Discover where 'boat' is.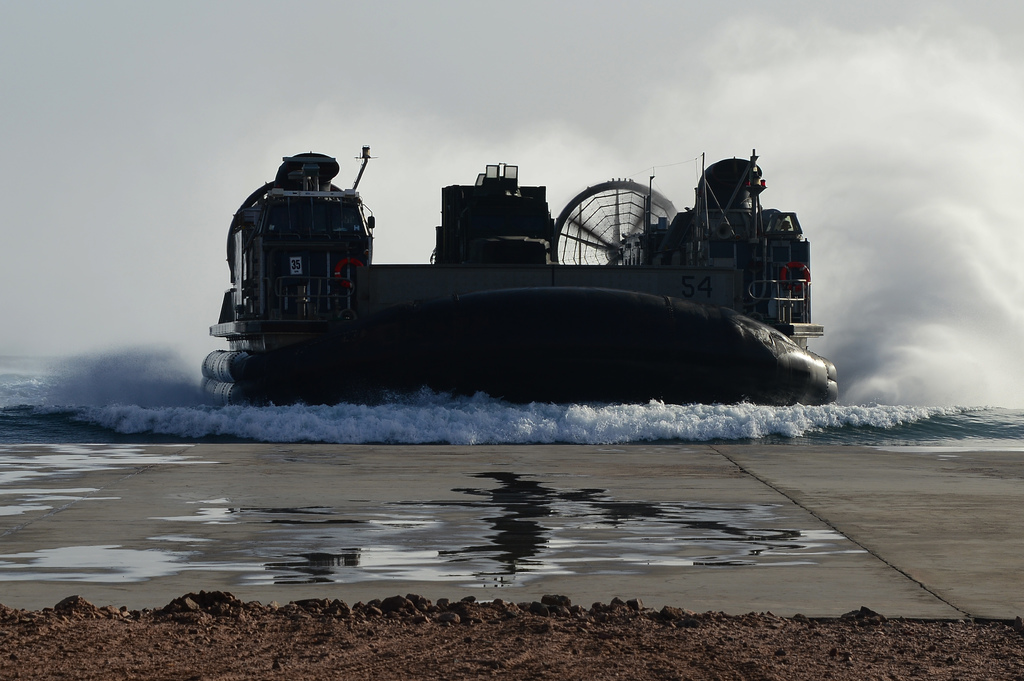
Discovered at select_region(196, 125, 869, 377).
